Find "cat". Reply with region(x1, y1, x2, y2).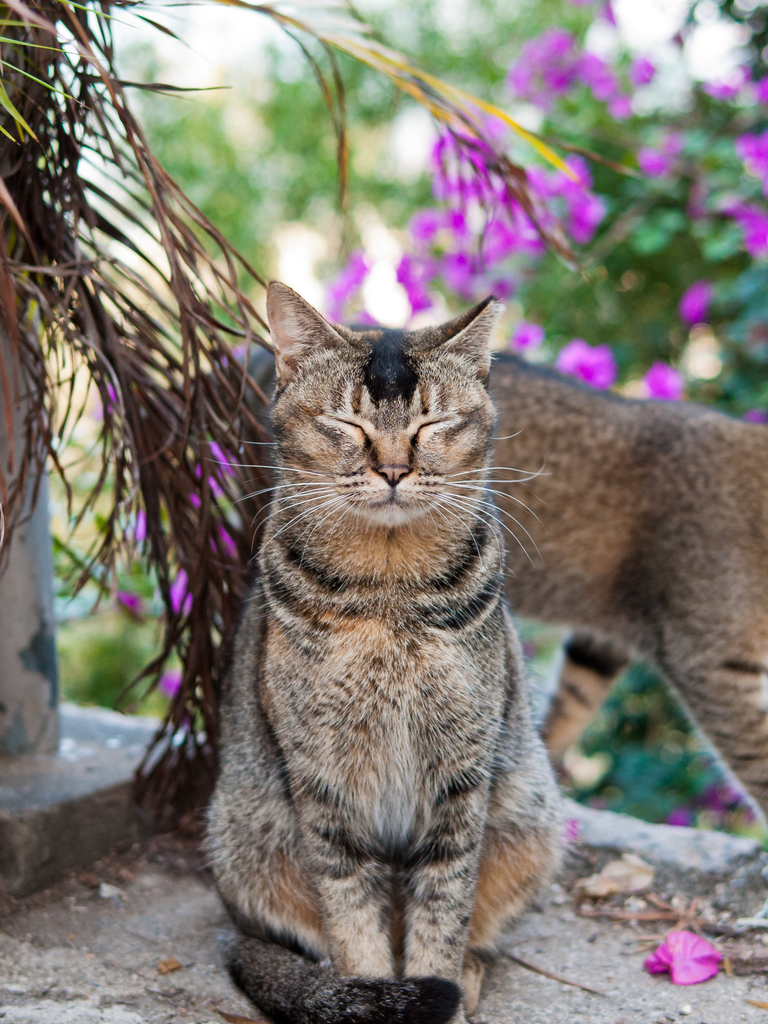
region(125, 316, 767, 851).
